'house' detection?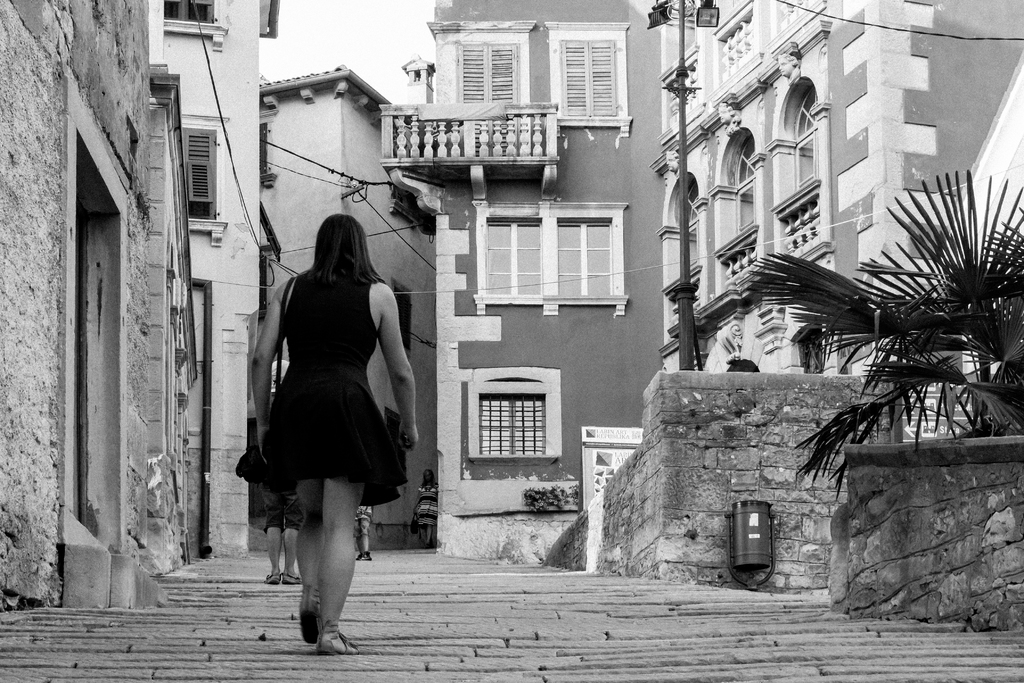
rect(254, 63, 442, 552)
